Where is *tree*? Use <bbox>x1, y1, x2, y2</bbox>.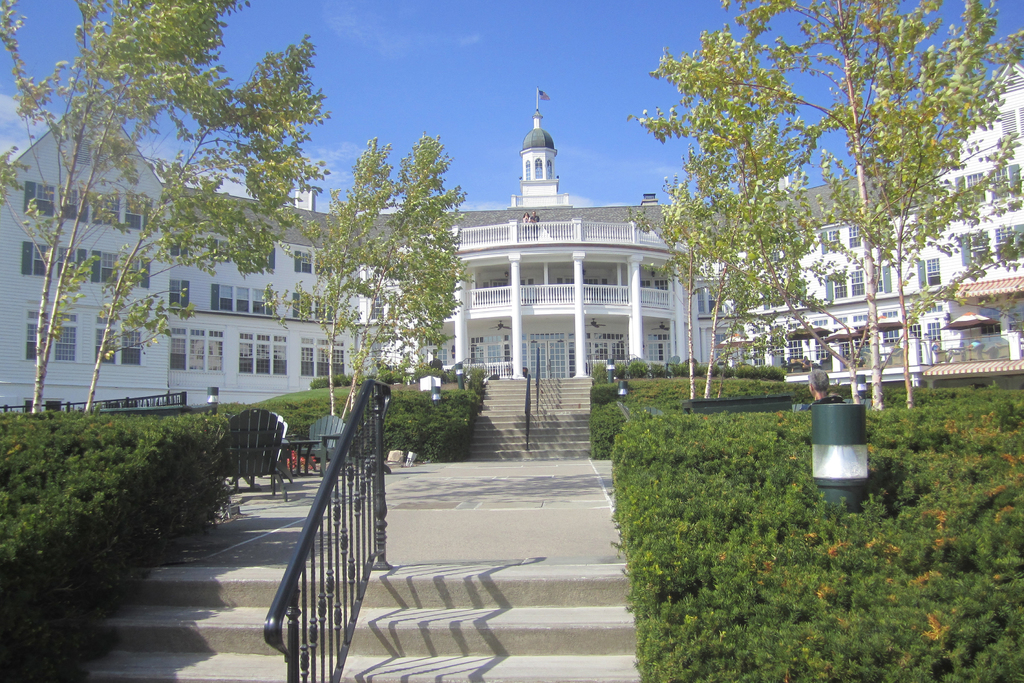
<bbox>319, 126, 460, 426</bbox>.
